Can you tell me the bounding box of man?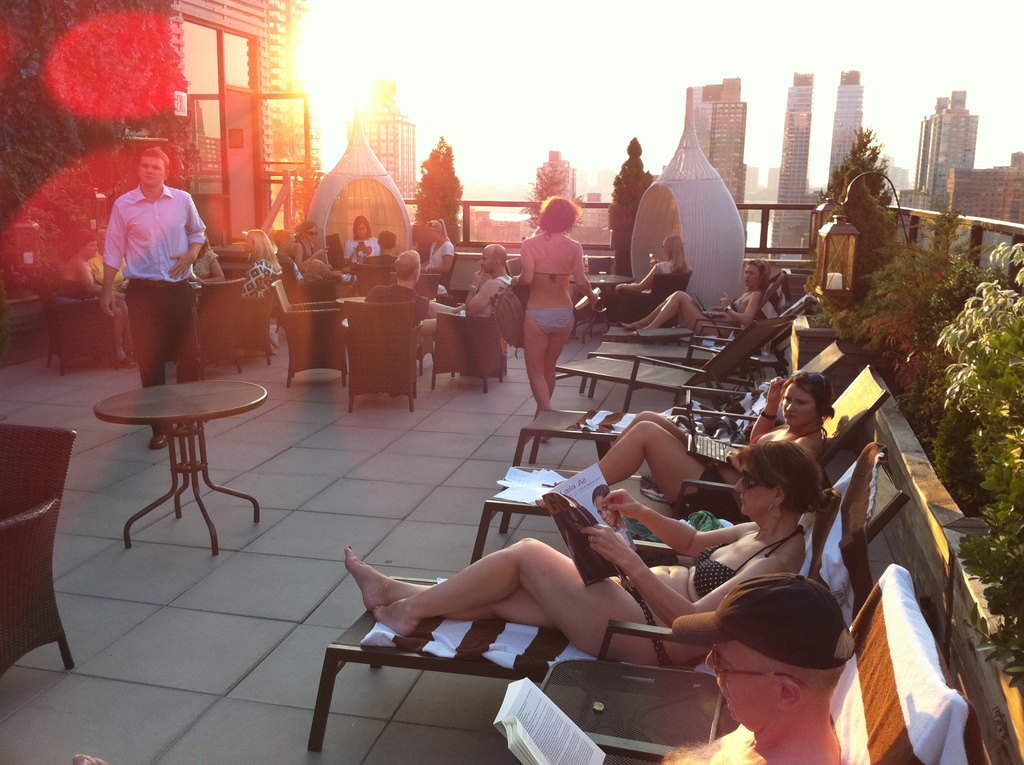
Rect(419, 243, 513, 337).
